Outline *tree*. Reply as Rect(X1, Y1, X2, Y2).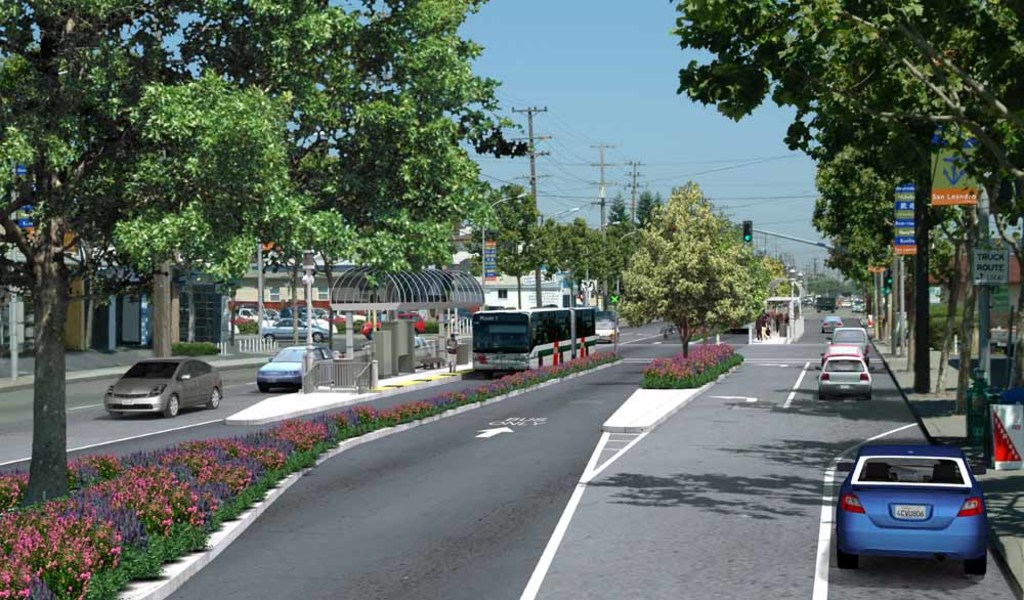
Rect(674, 199, 772, 342).
